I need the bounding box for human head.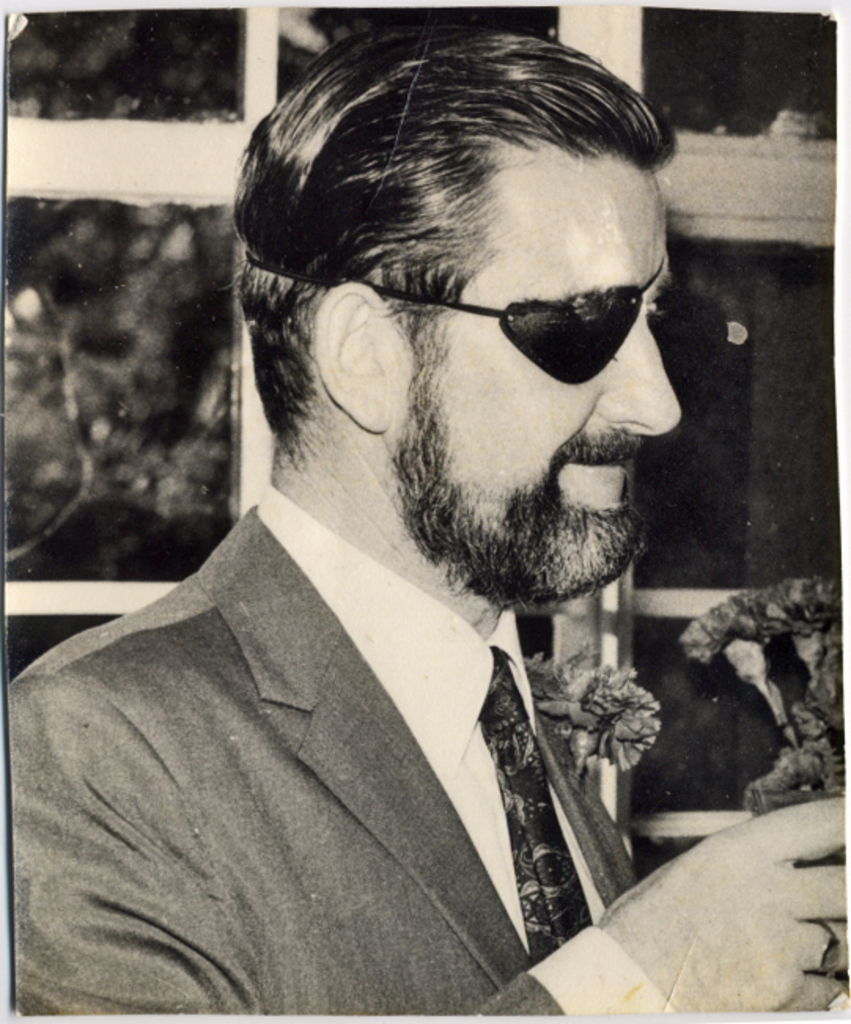
Here it is: [231,20,703,568].
